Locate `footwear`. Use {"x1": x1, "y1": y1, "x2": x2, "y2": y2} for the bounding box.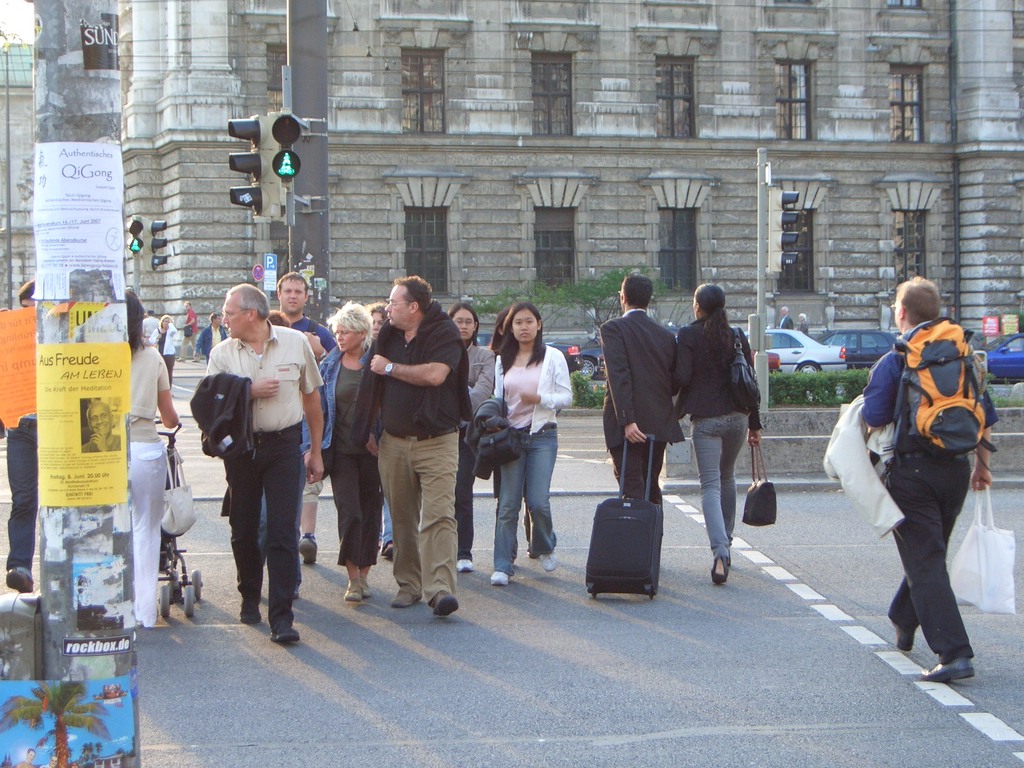
{"x1": 391, "y1": 590, "x2": 424, "y2": 610}.
